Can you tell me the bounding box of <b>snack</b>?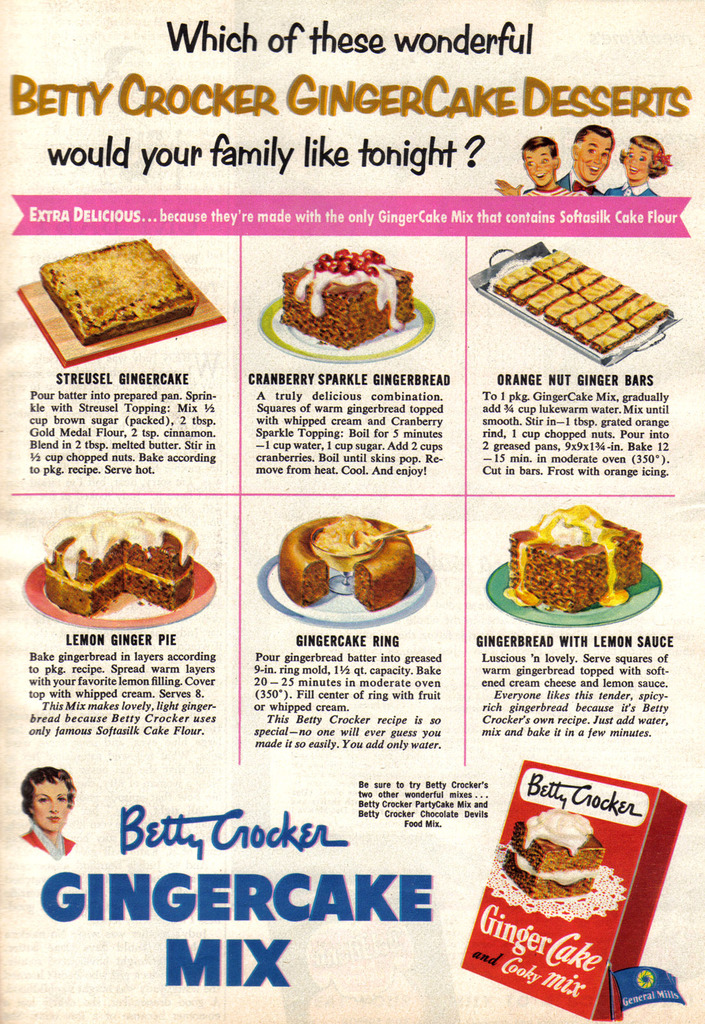
(left=284, top=518, right=418, bottom=610).
